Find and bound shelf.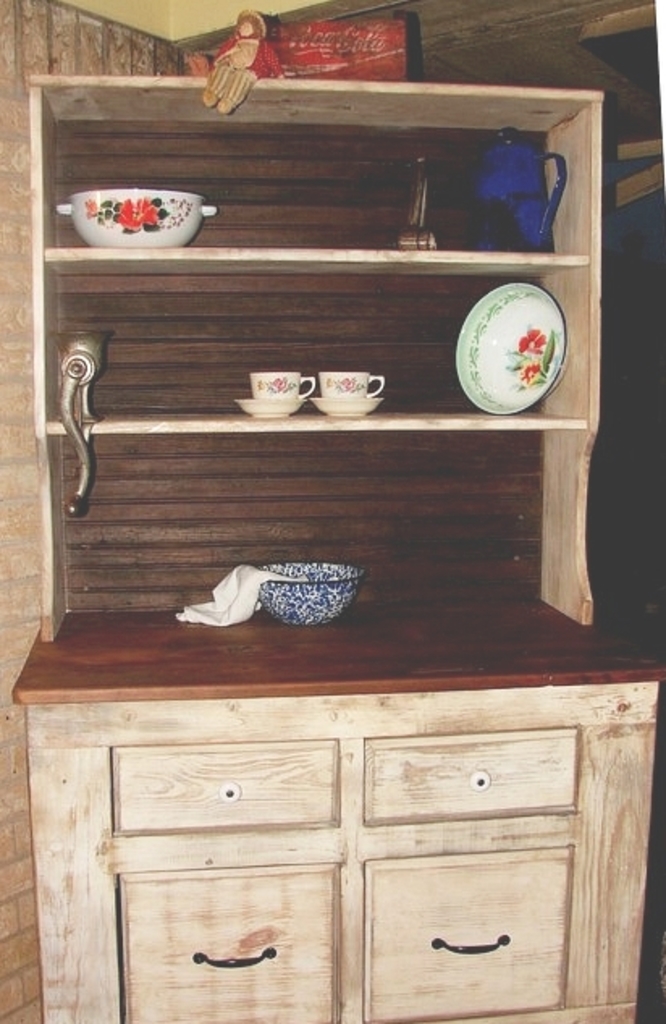
Bound: box(39, 83, 595, 270).
